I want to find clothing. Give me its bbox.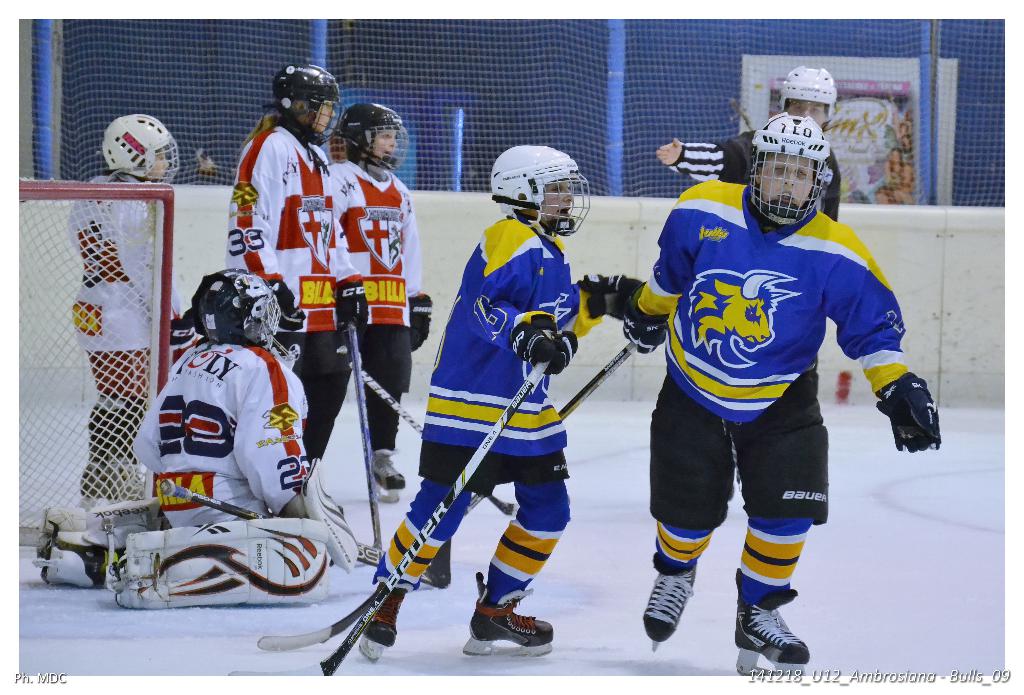
<bbox>214, 113, 369, 466</bbox>.
